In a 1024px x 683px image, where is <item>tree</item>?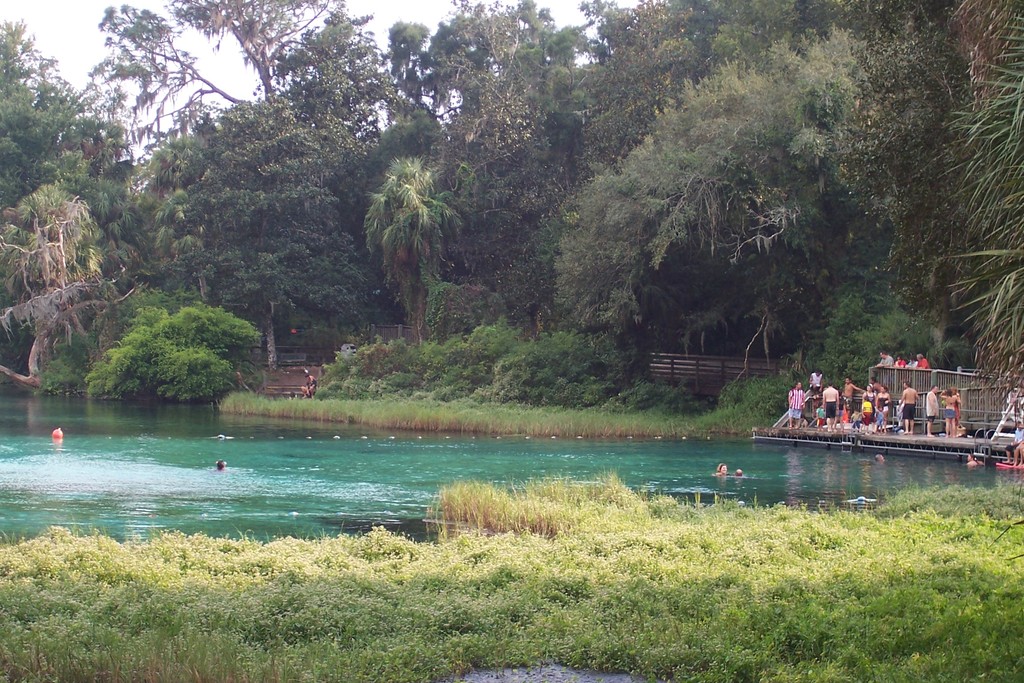
[95, 0, 344, 148].
